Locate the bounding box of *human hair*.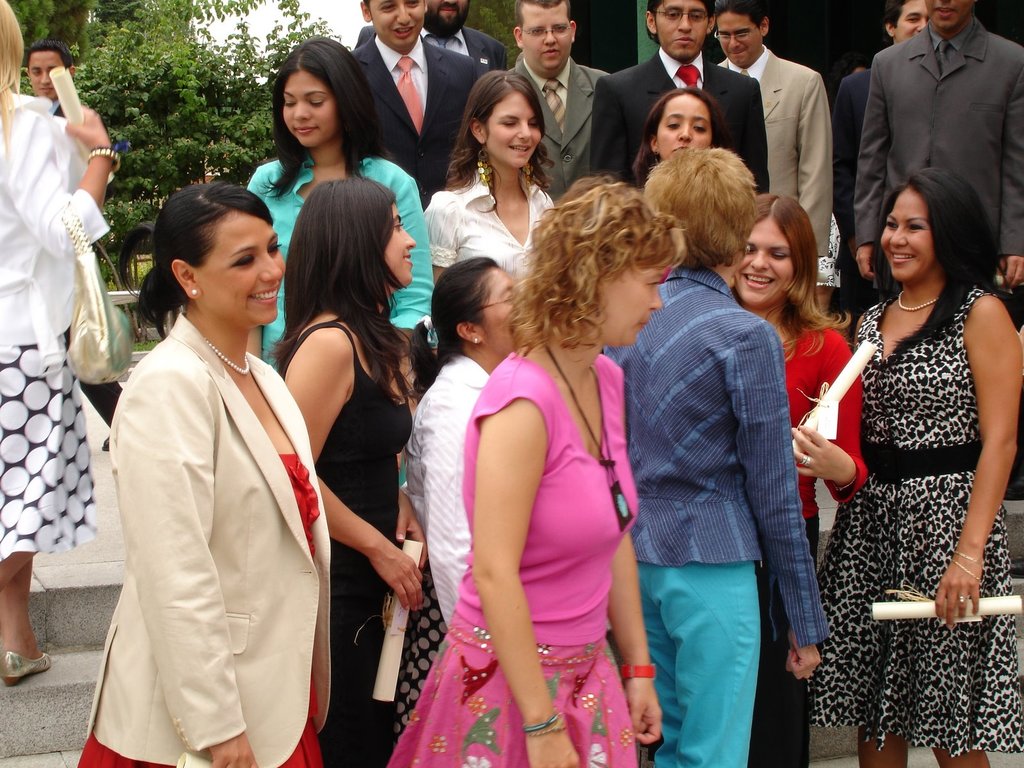
Bounding box: box(28, 43, 68, 70).
